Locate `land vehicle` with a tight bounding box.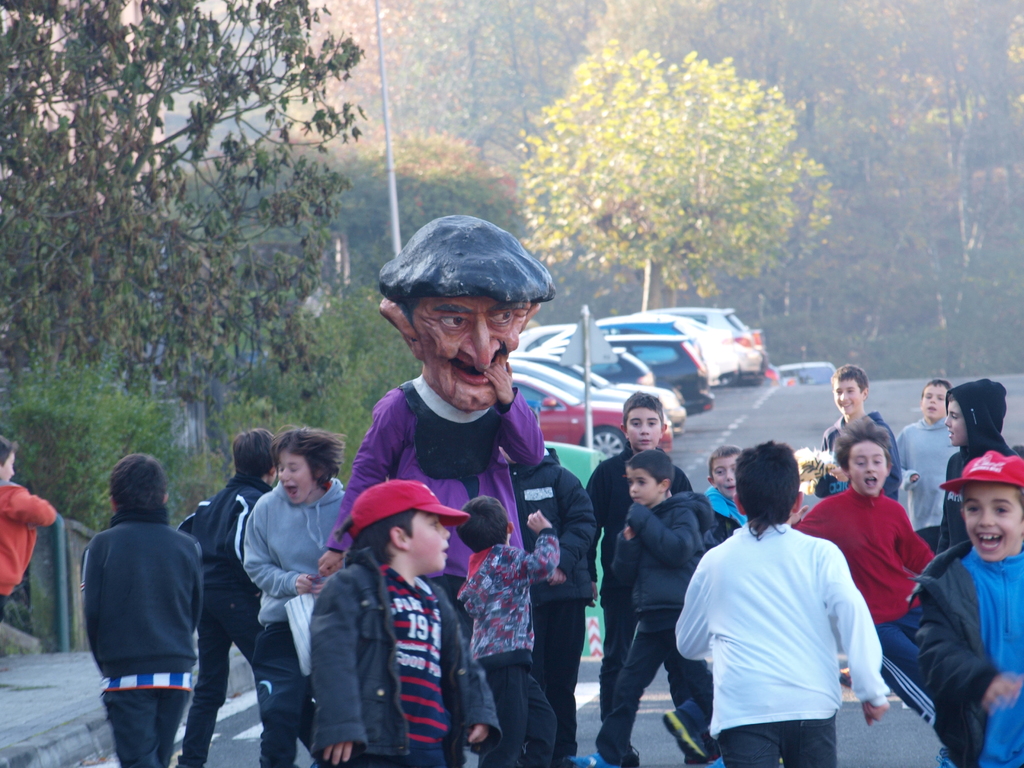
crop(509, 372, 673, 459).
